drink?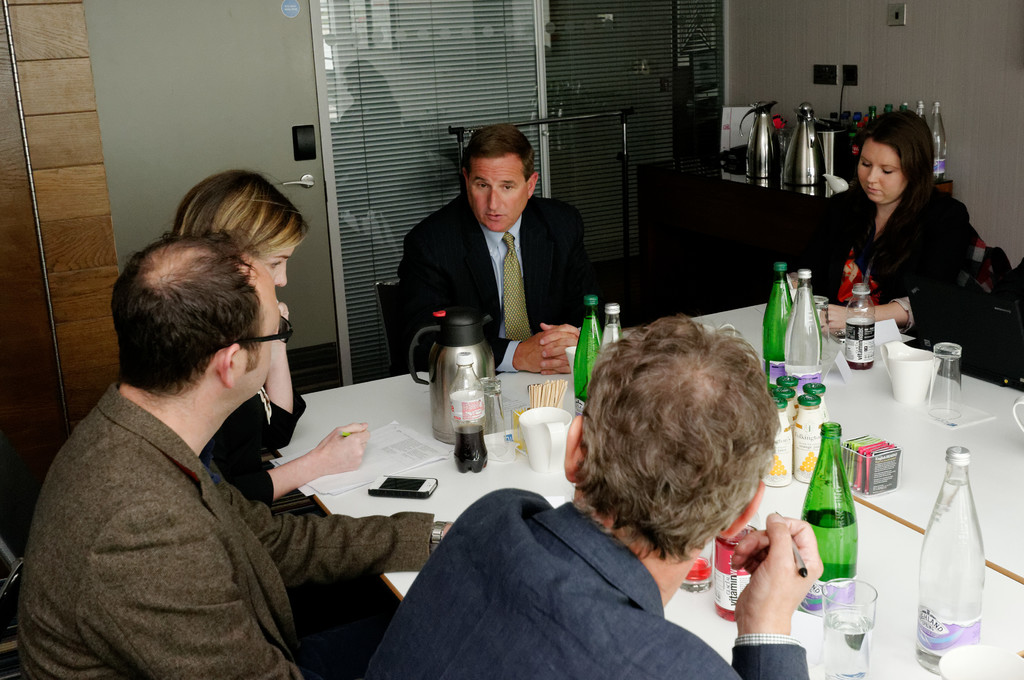
l=716, t=528, r=753, b=626
